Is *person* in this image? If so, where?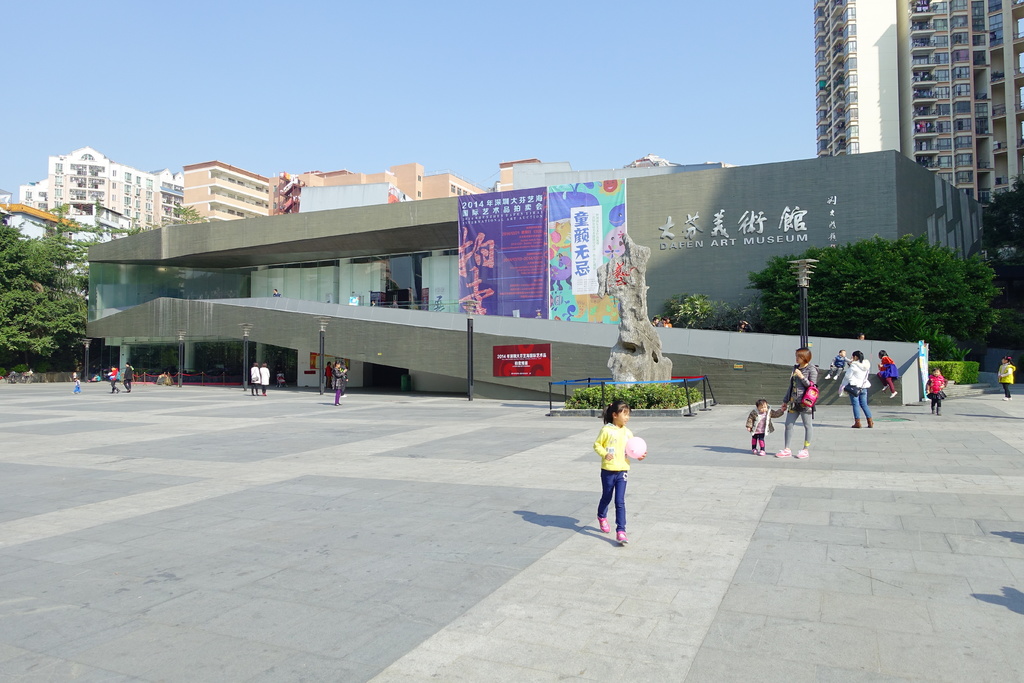
Yes, at region(120, 360, 134, 395).
